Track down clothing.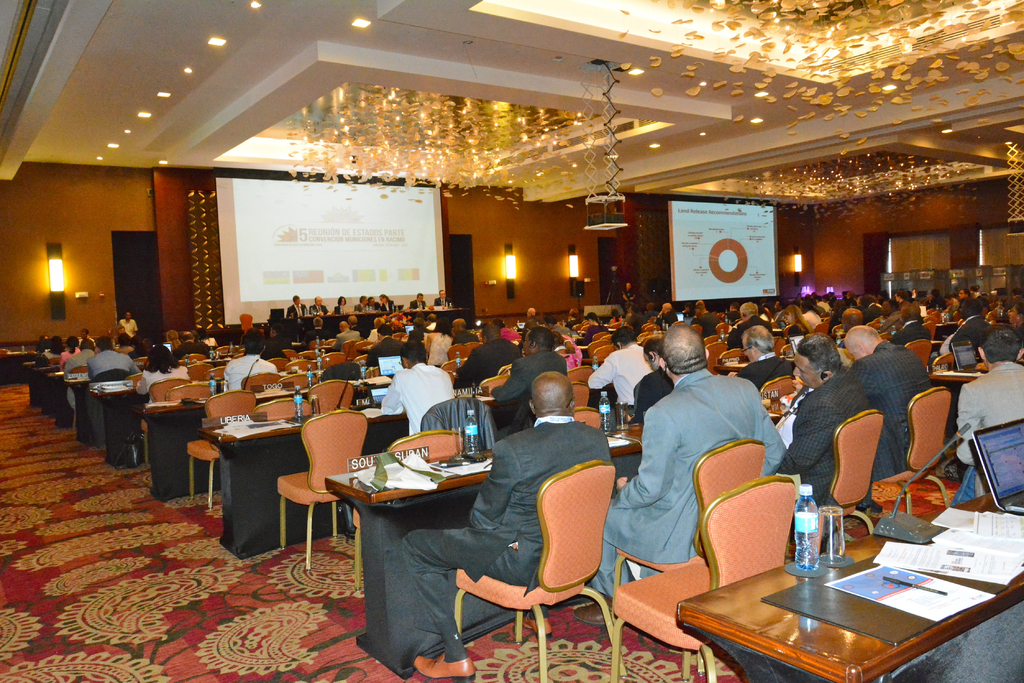
Tracked to 731/353/795/392.
